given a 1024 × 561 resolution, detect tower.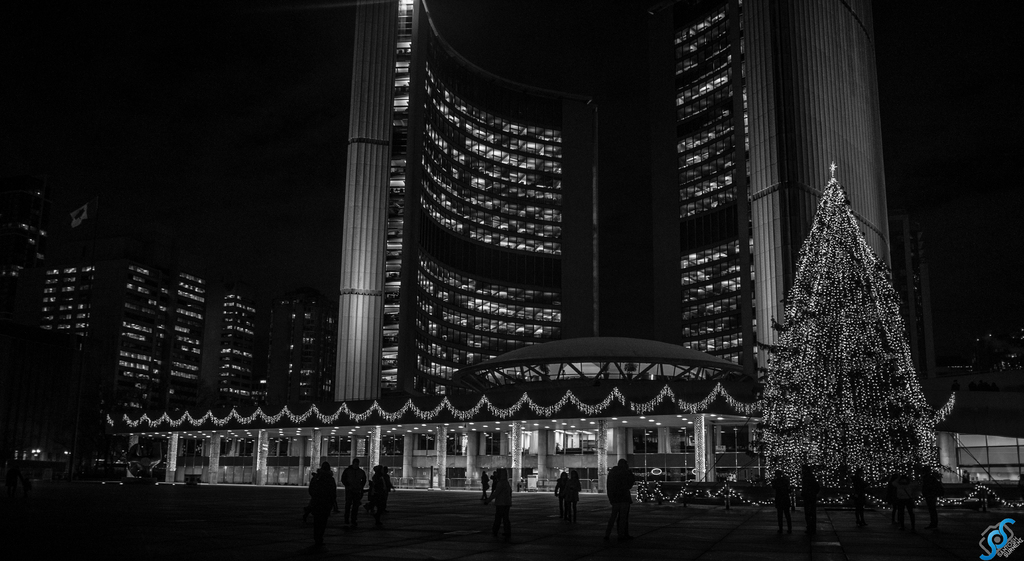
<box>677,0,883,368</box>.
